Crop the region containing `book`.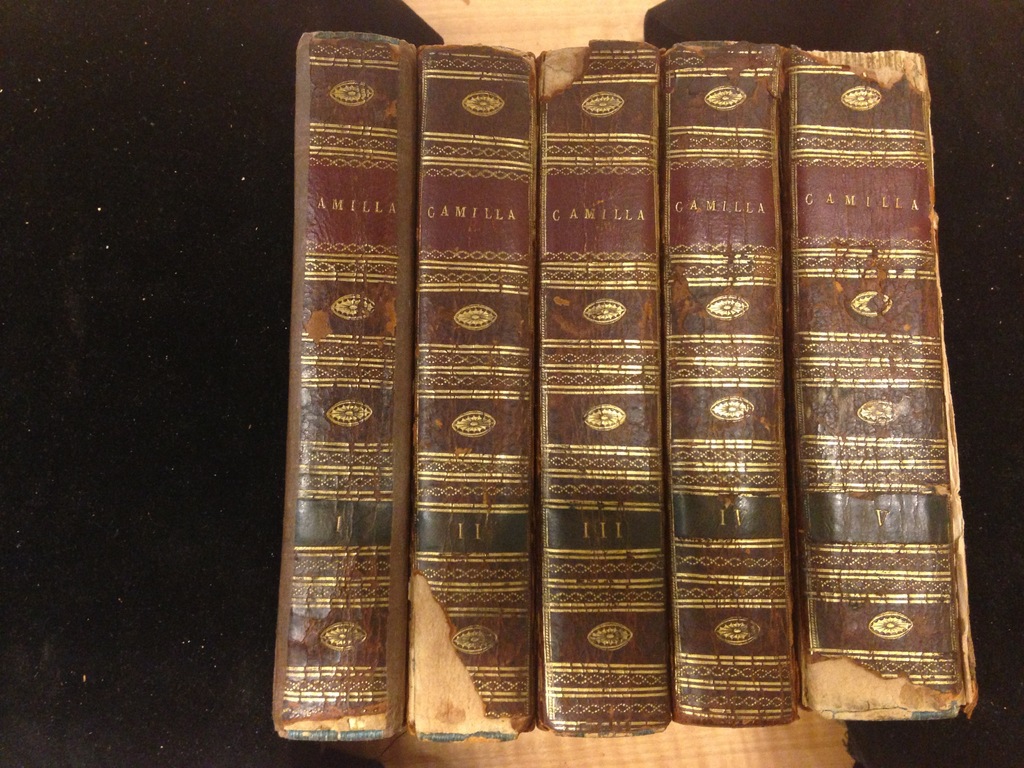
Crop region: [526, 31, 674, 743].
